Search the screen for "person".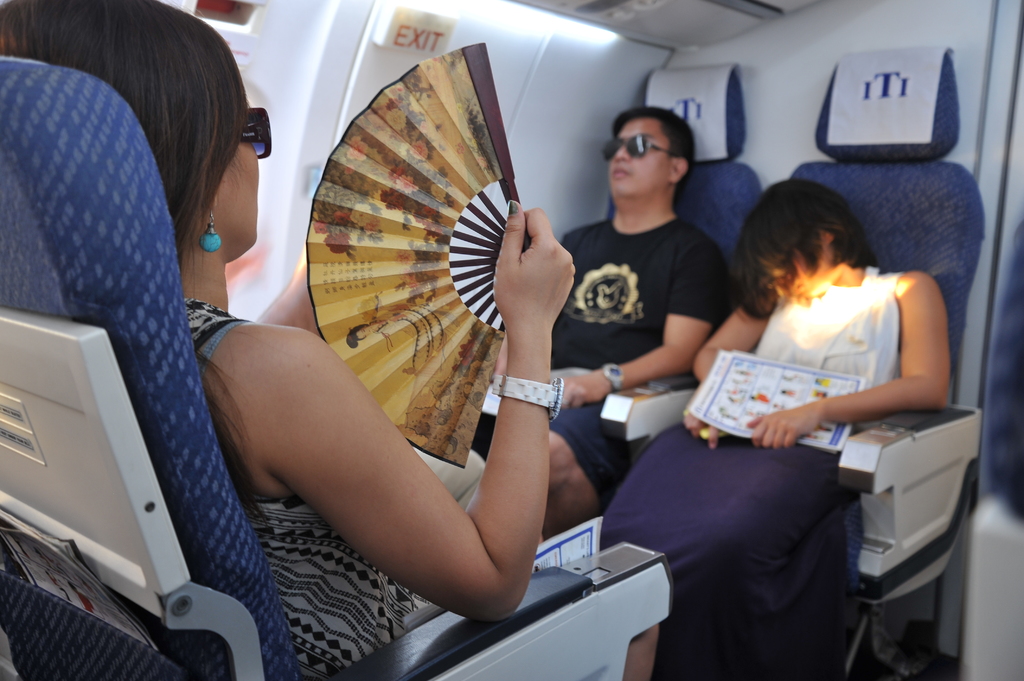
Found at <region>0, 3, 576, 680</region>.
